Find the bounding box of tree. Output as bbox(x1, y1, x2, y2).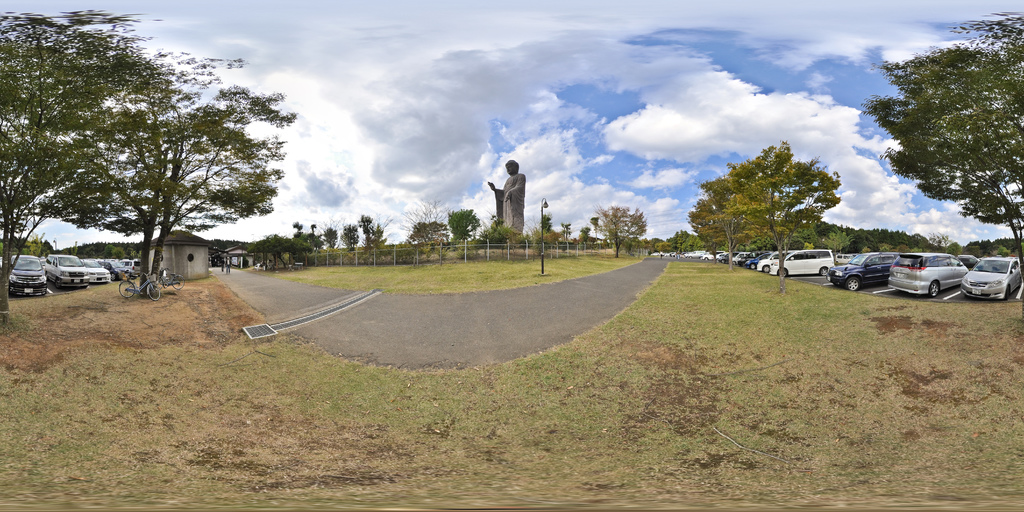
bbox(860, 8, 1023, 250).
